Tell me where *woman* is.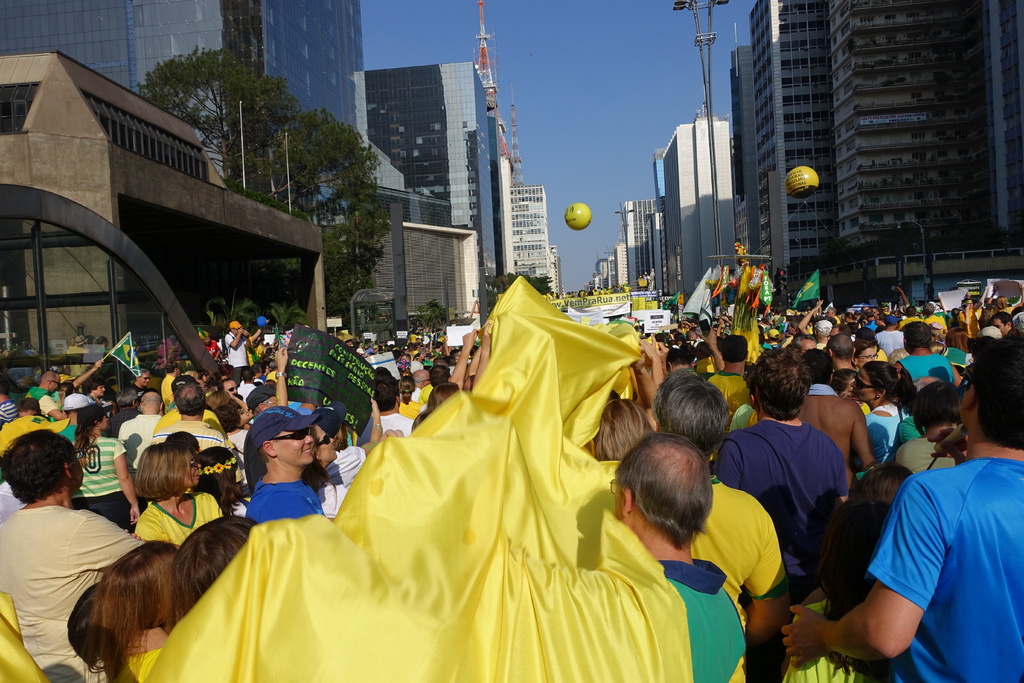
*woman* is at bbox=(891, 381, 961, 475).
